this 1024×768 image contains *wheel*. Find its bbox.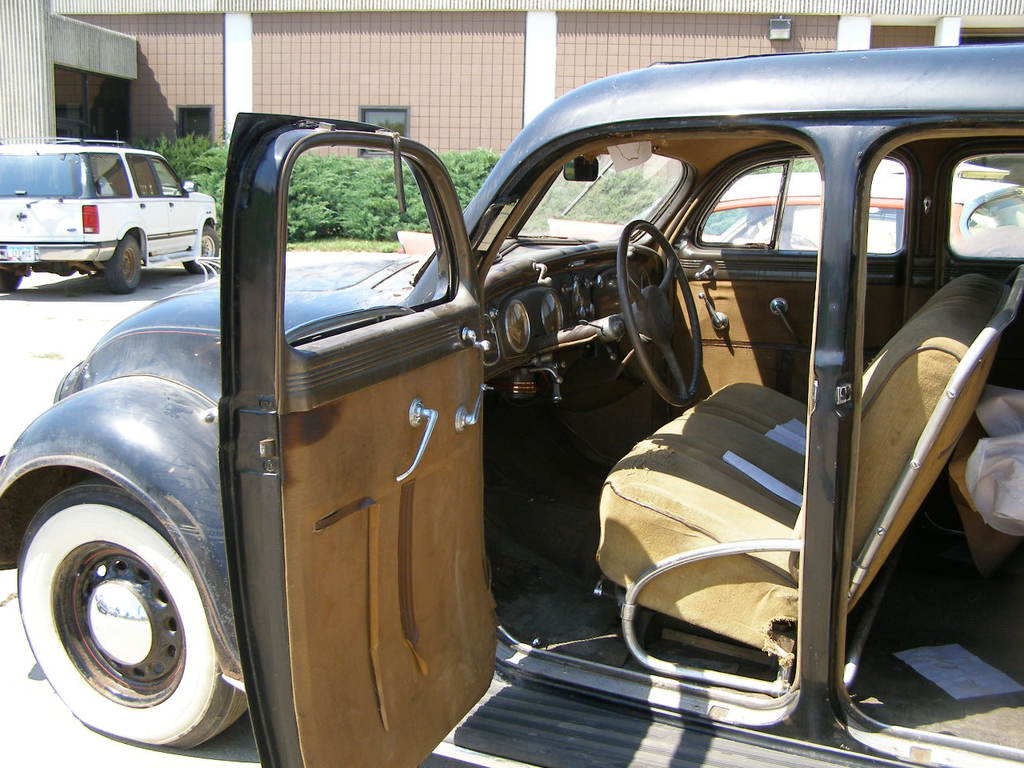
bbox=(0, 264, 27, 292).
